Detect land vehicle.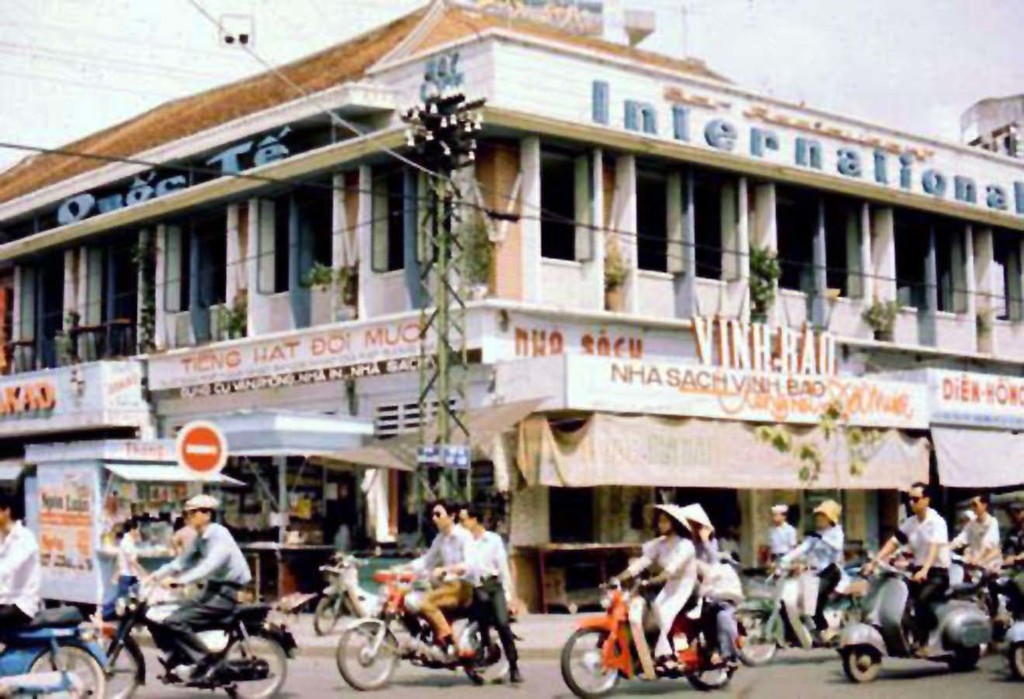
Detected at crop(946, 551, 991, 586).
